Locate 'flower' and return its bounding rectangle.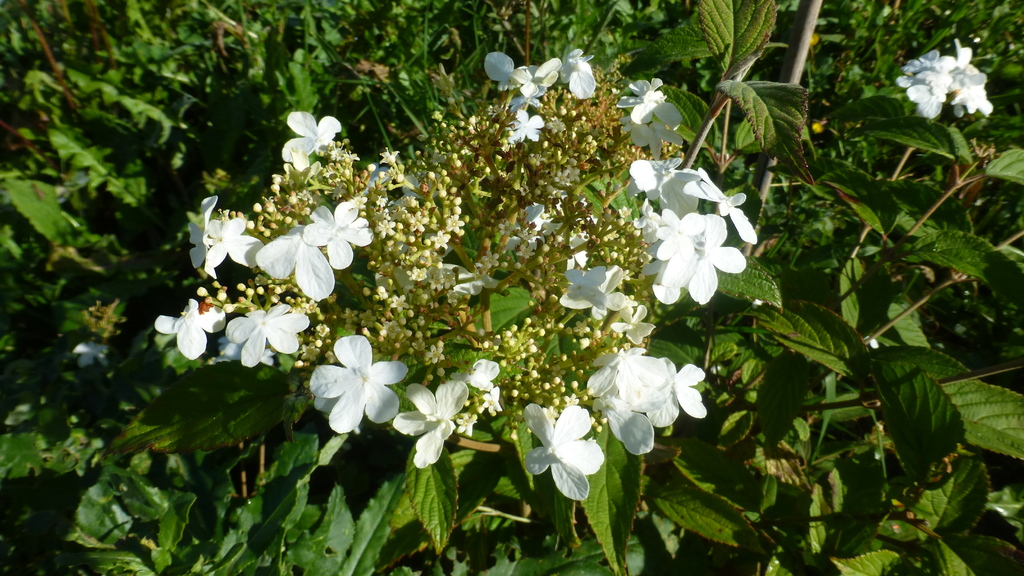
(182,196,222,273).
